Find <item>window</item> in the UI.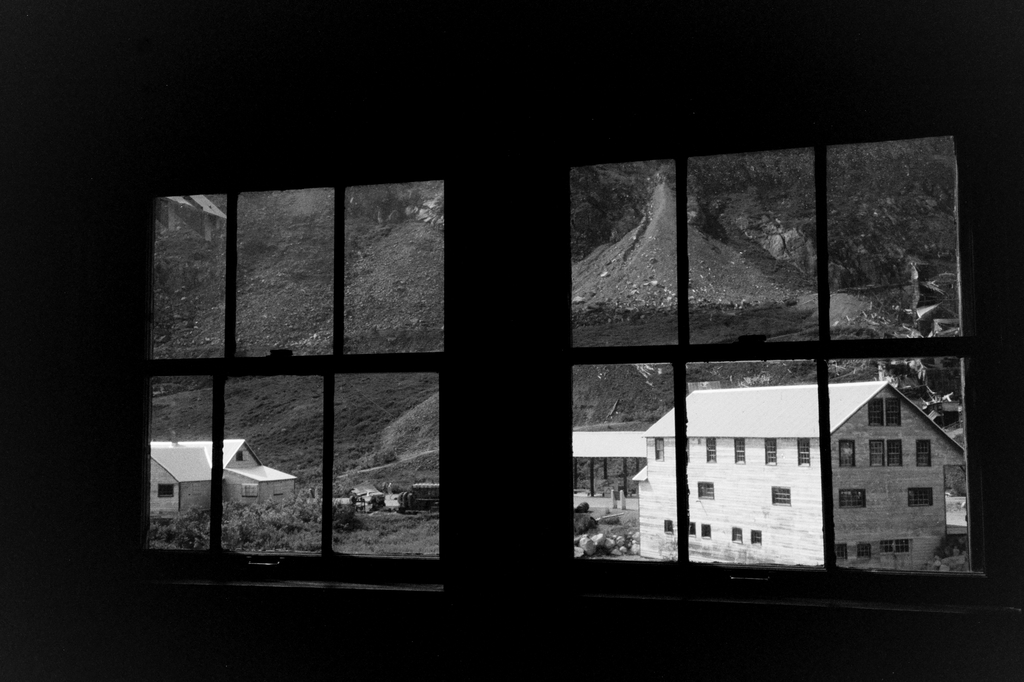
UI element at pyautogui.locateOnScreen(730, 432, 748, 463).
